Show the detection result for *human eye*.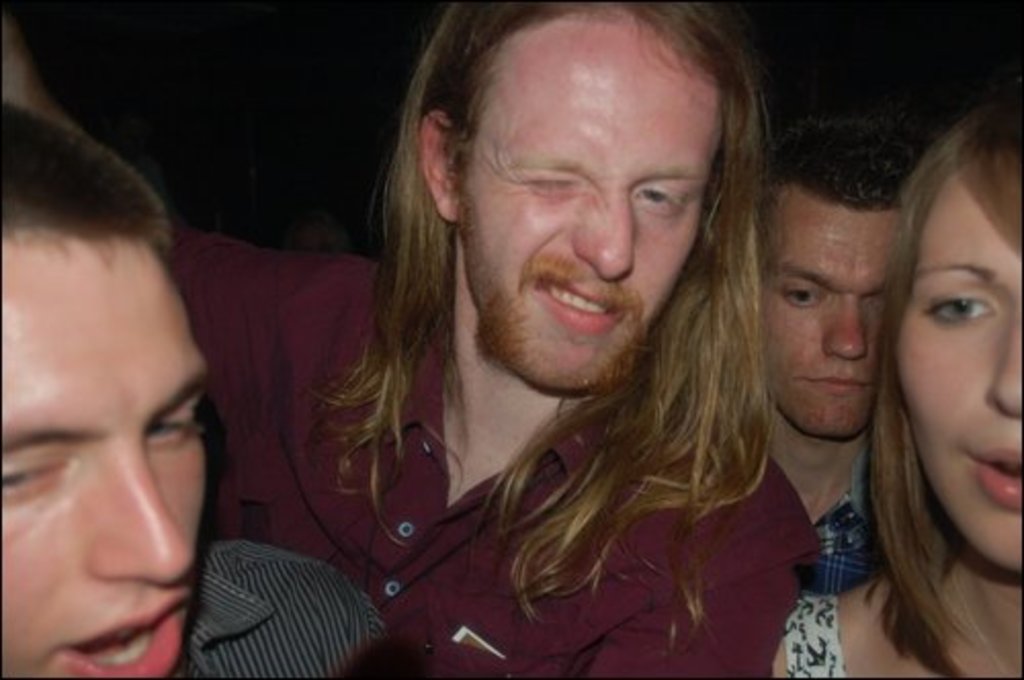
{"x1": 633, "y1": 180, "x2": 694, "y2": 219}.
